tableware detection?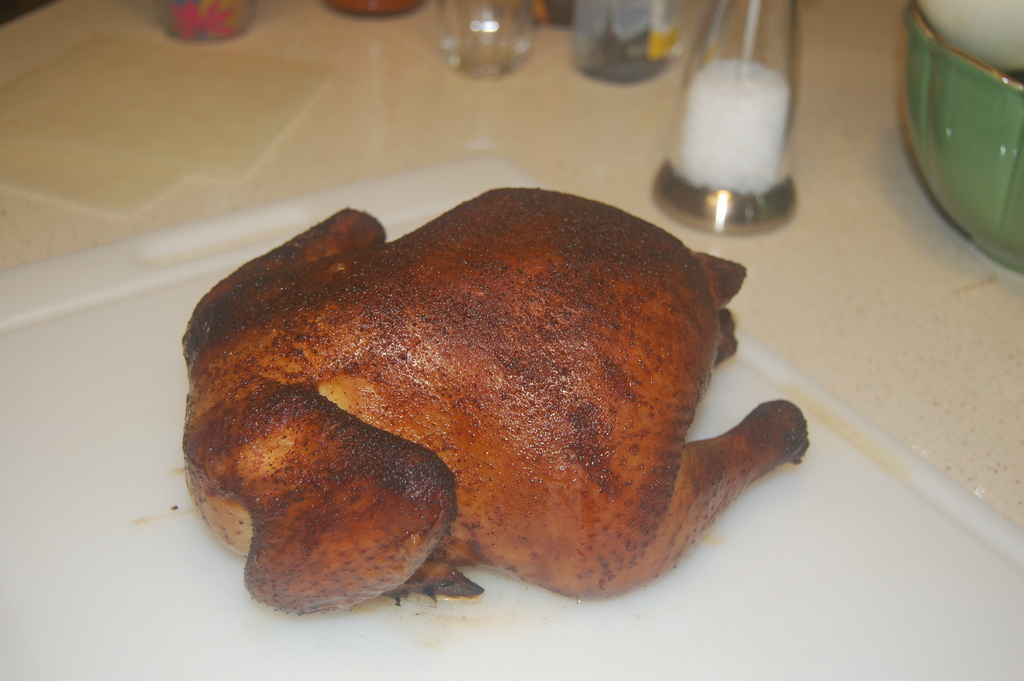
locate(646, 155, 800, 238)
